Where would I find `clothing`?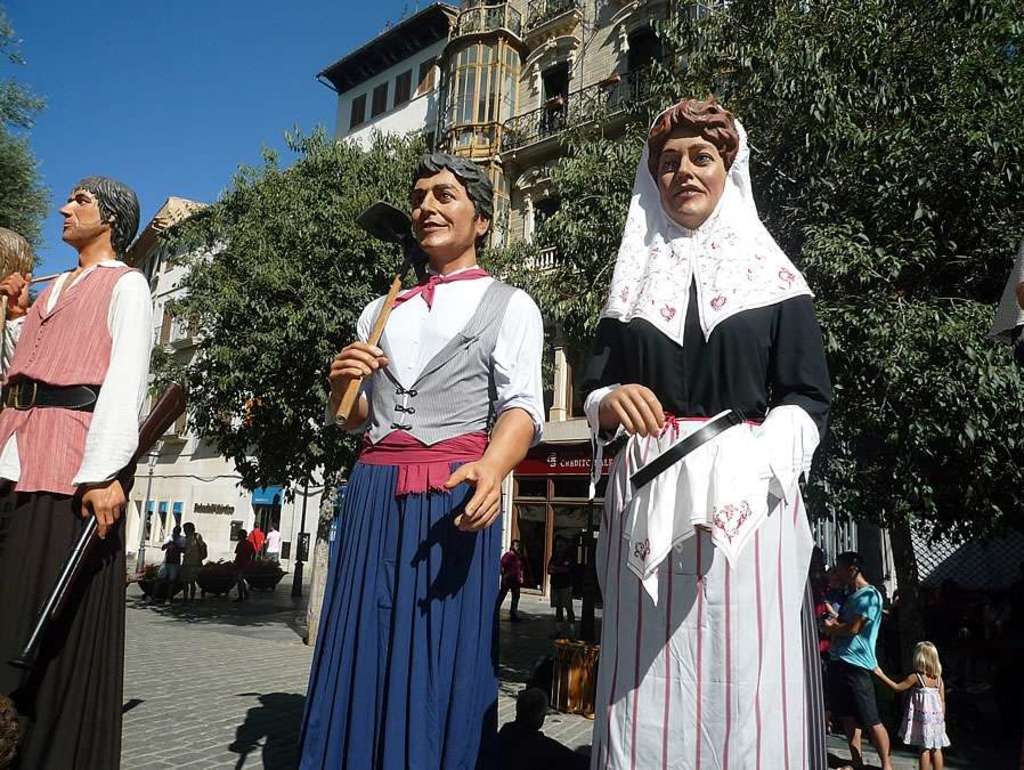
At x1=185, y1=530, x2=204, y2=582.
